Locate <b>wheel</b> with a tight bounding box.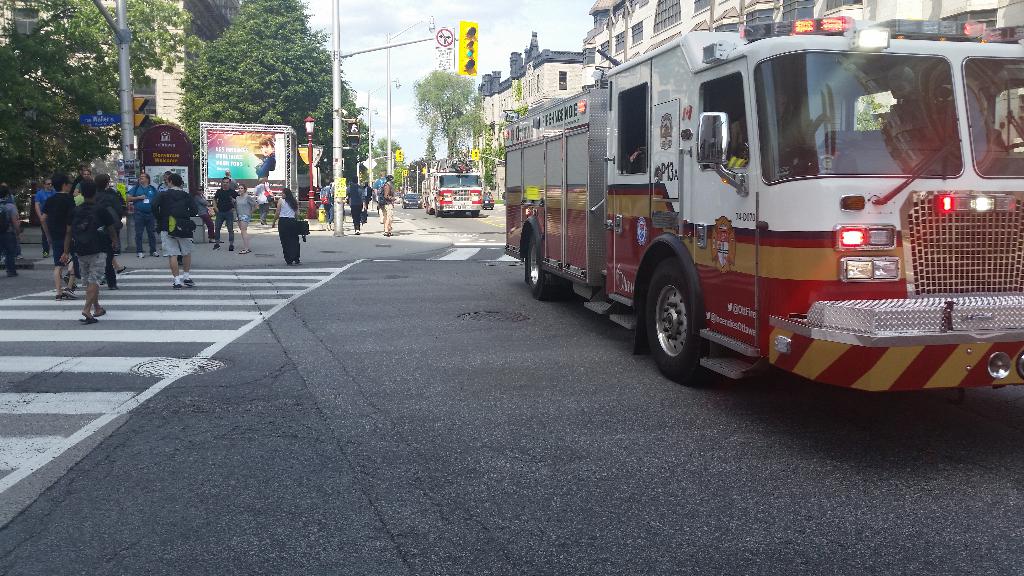
bbox(428, 205, 433, 214).
